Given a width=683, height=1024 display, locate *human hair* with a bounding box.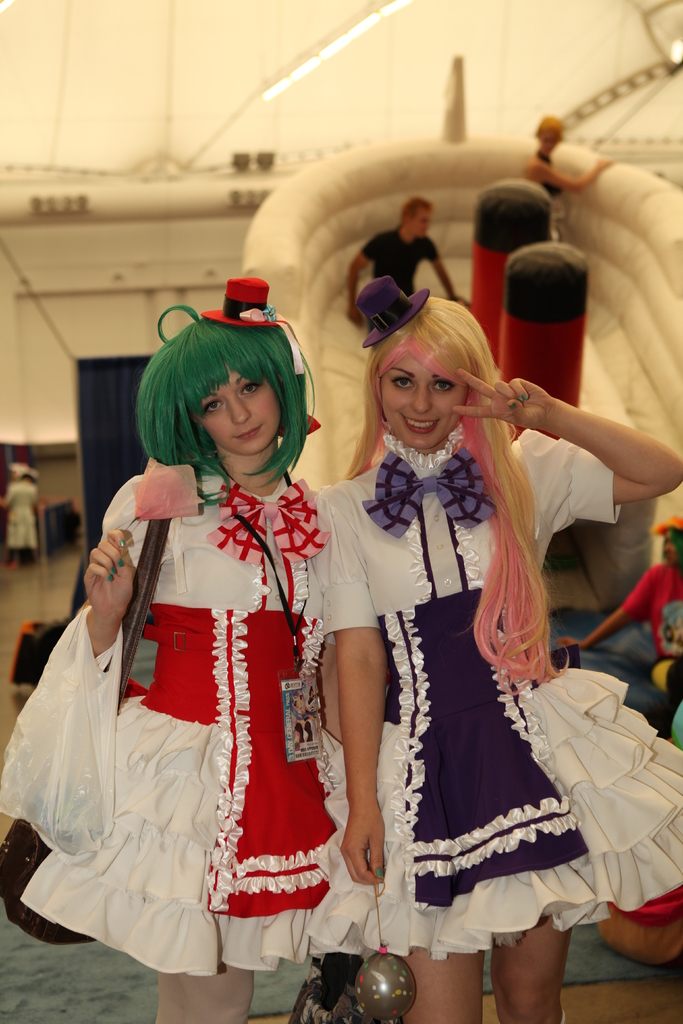
Located: 134/301/317/508.
